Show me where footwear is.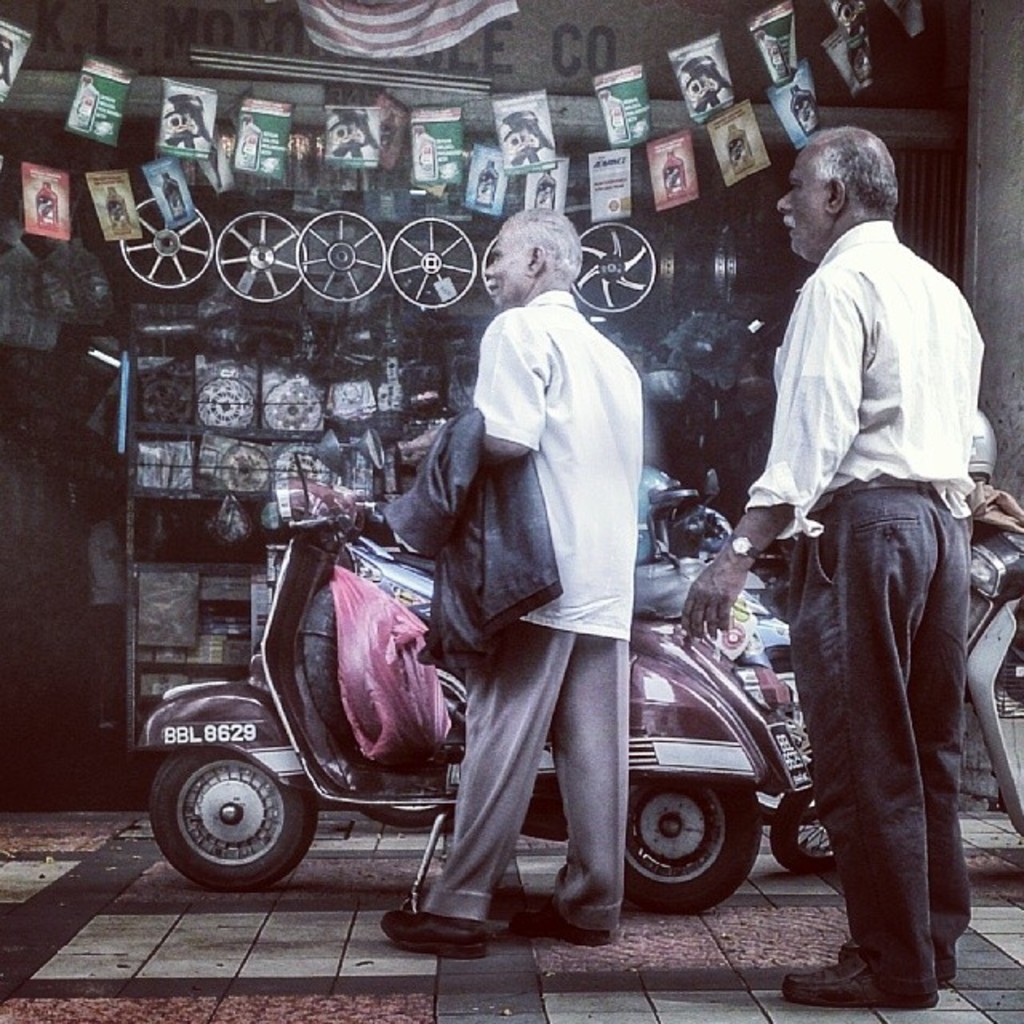
footwear is at {"x1": 512, "y1": 894, "x2": 611, "y2": 960}.
